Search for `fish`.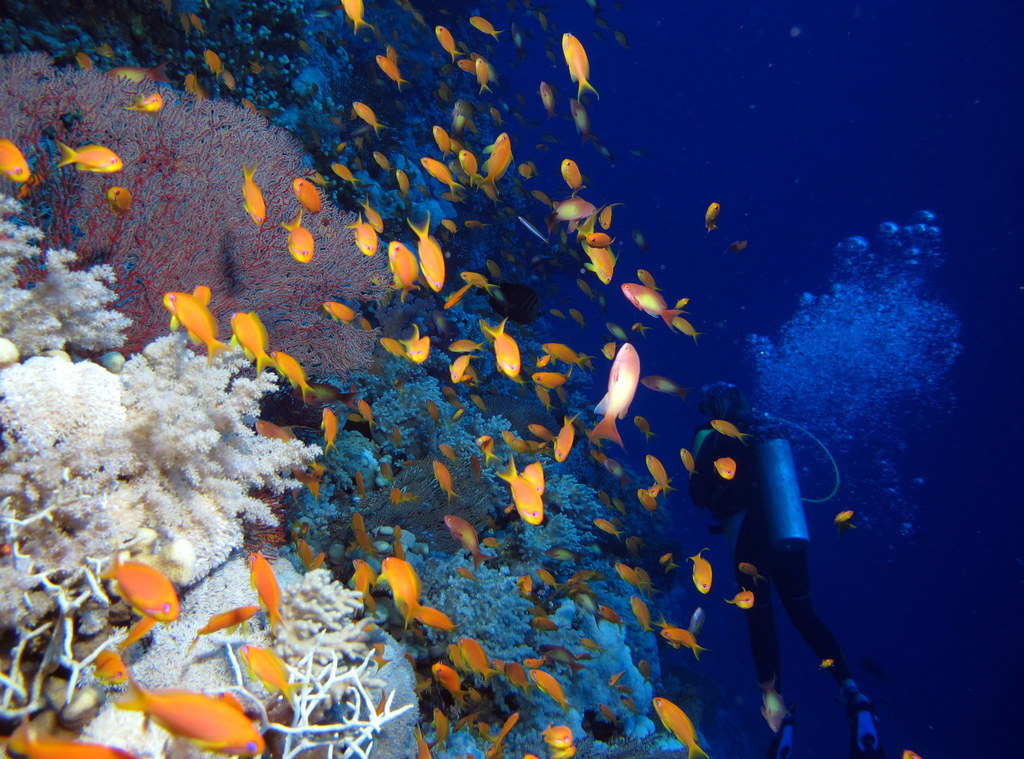
Found at [834,511,856,532].
